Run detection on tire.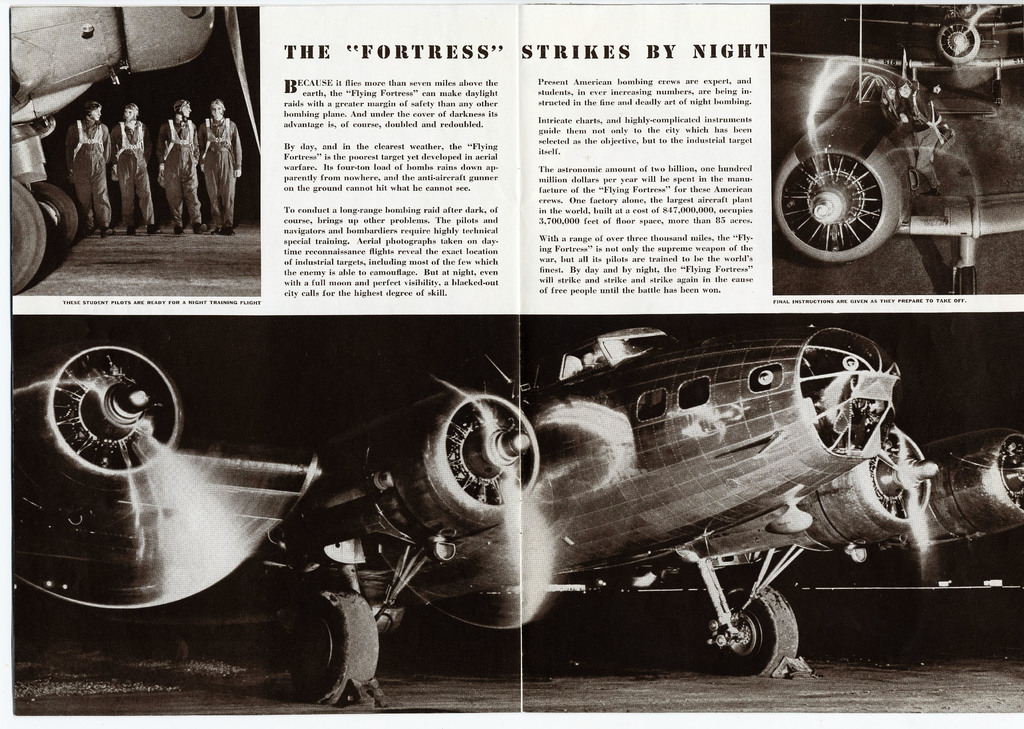
Result: <box>776,138,902,268</box>.
